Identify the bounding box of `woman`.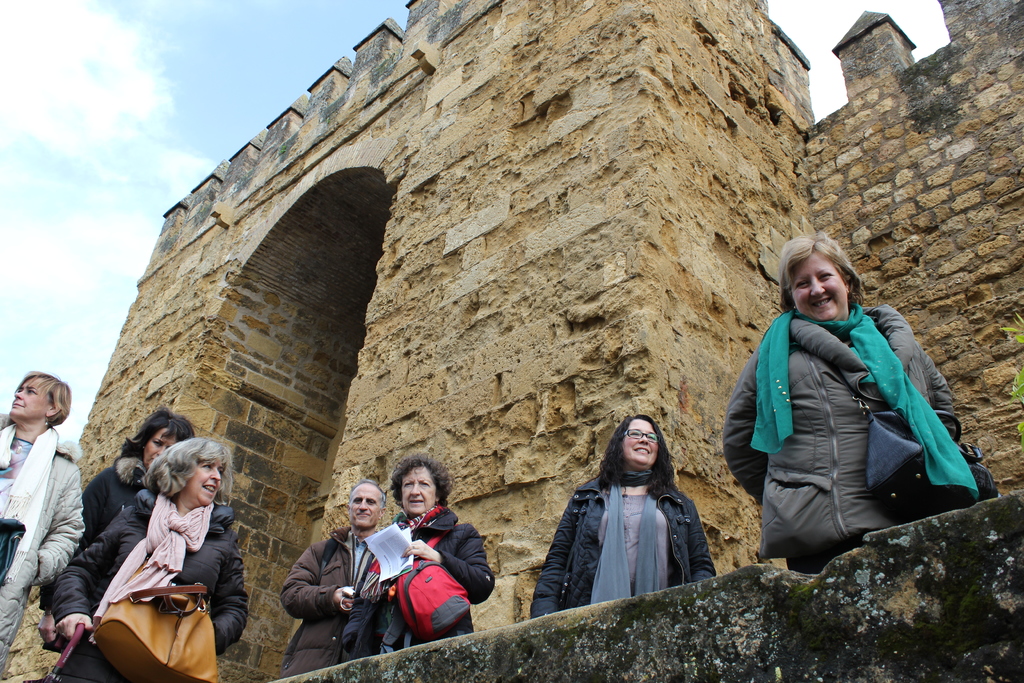
x1=717, y1=231, x2=995, y2=569.
